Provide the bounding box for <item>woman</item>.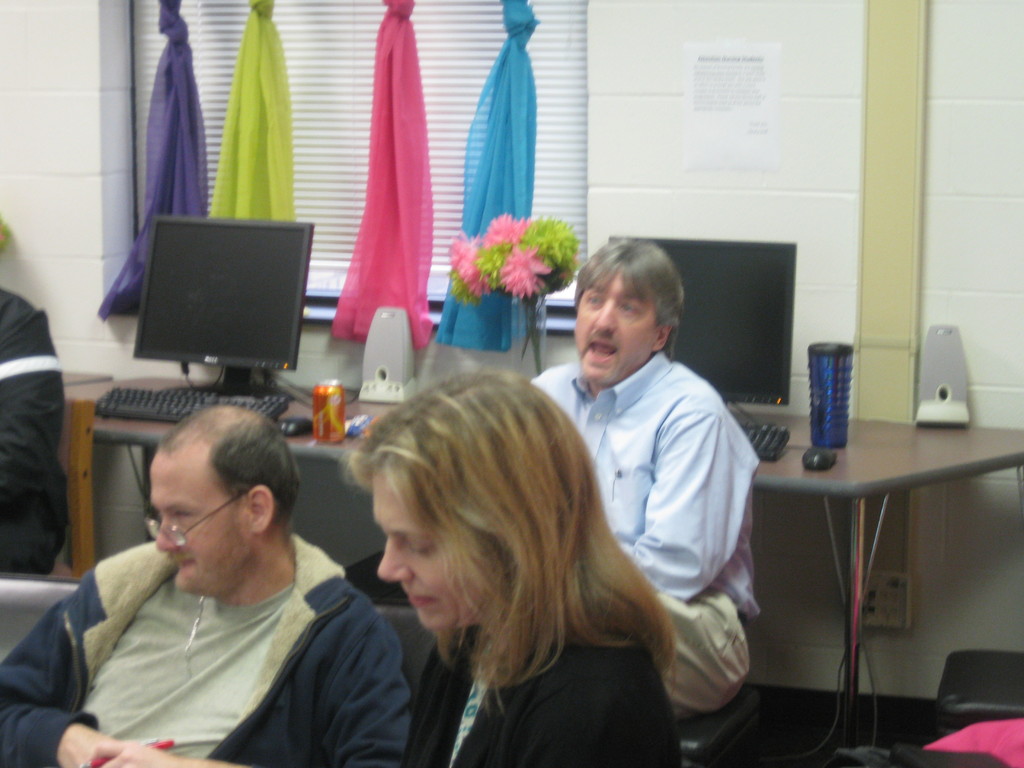
crop(365, 323, 719, 767).
